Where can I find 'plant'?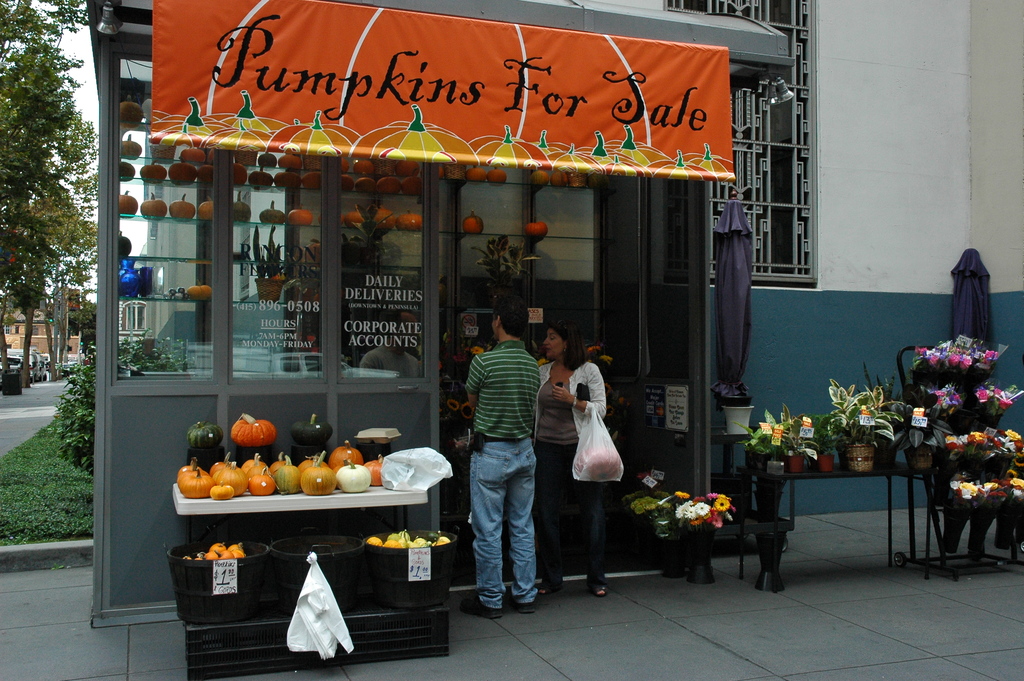
You can find it at BBox(972, 378, 1016, 410).
